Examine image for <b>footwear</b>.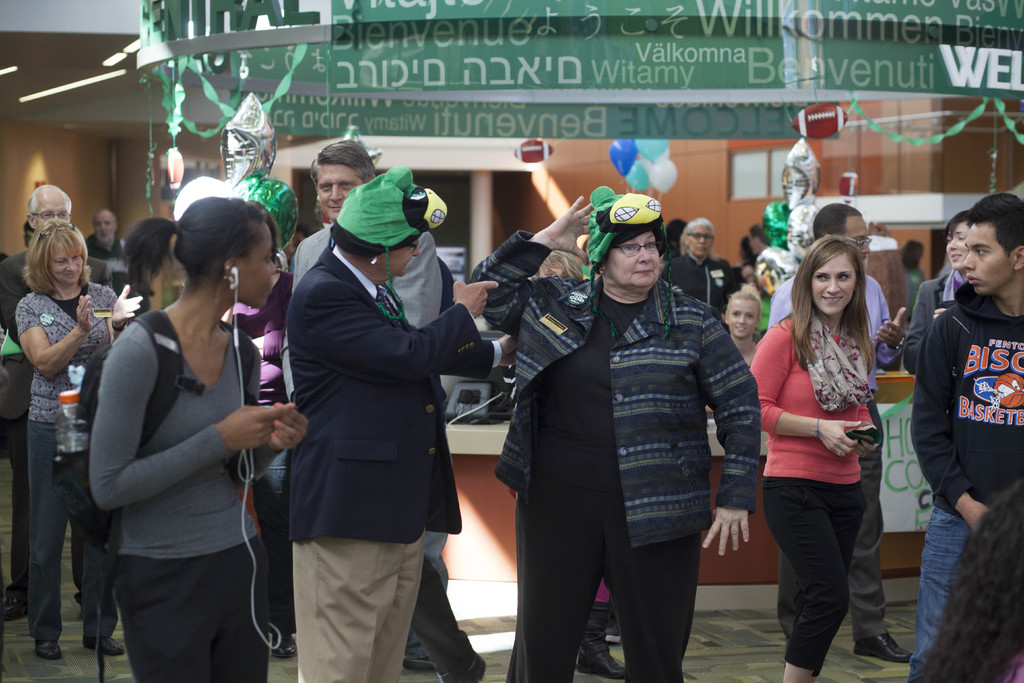
Examination result: (3, 595, 26, 620).
